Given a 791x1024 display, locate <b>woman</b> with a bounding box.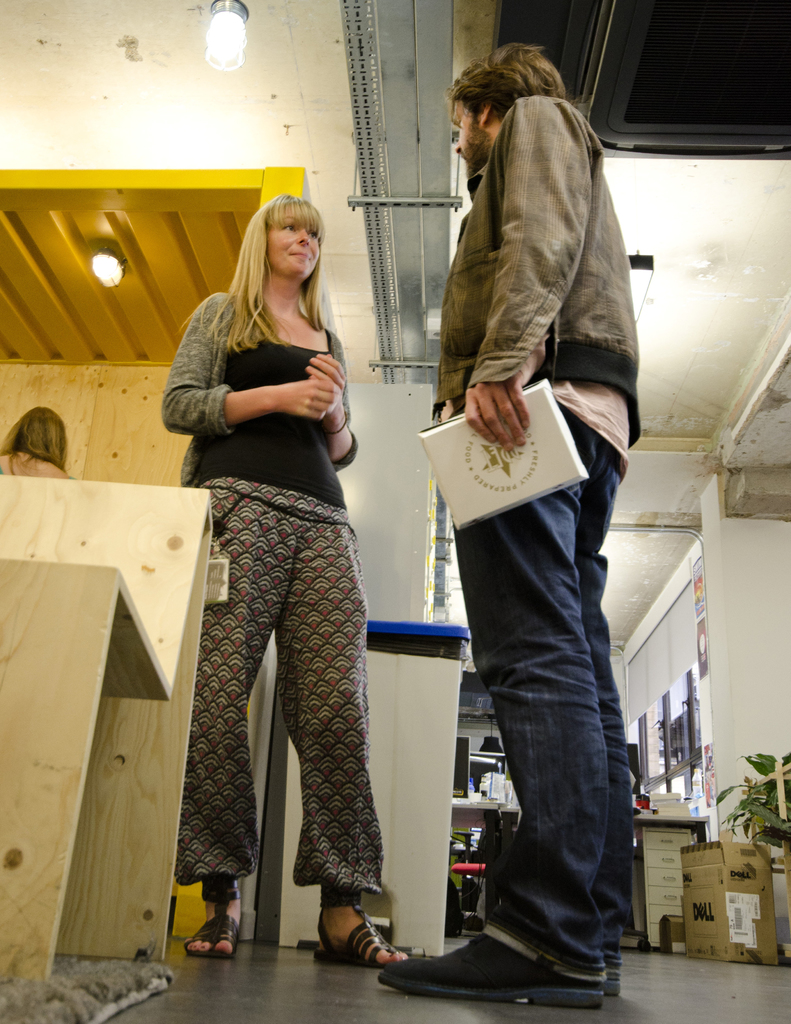
Located: locate(166, 168, 388, 988).
